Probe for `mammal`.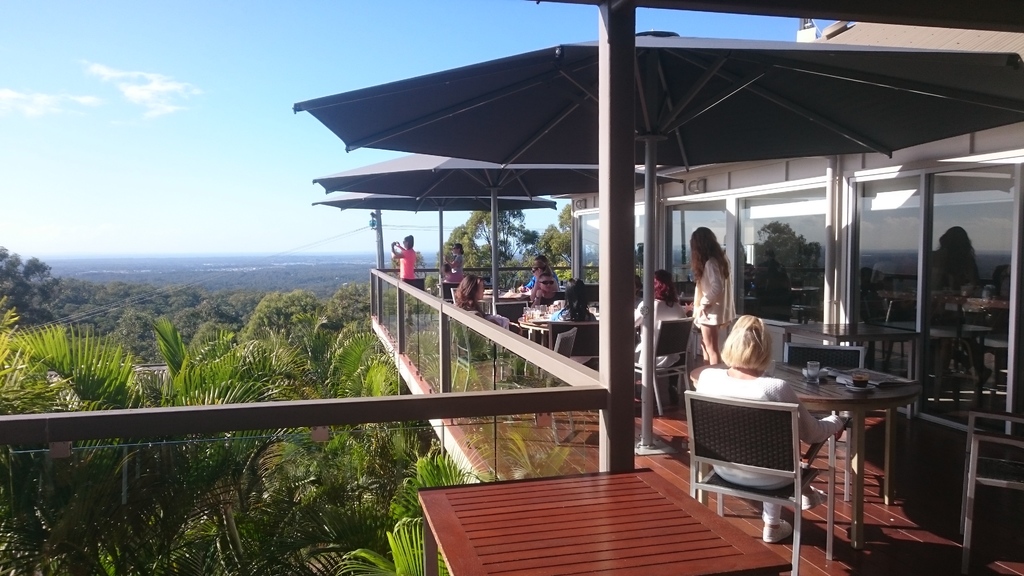
Probe result: region(452, 274, 525, 375).
